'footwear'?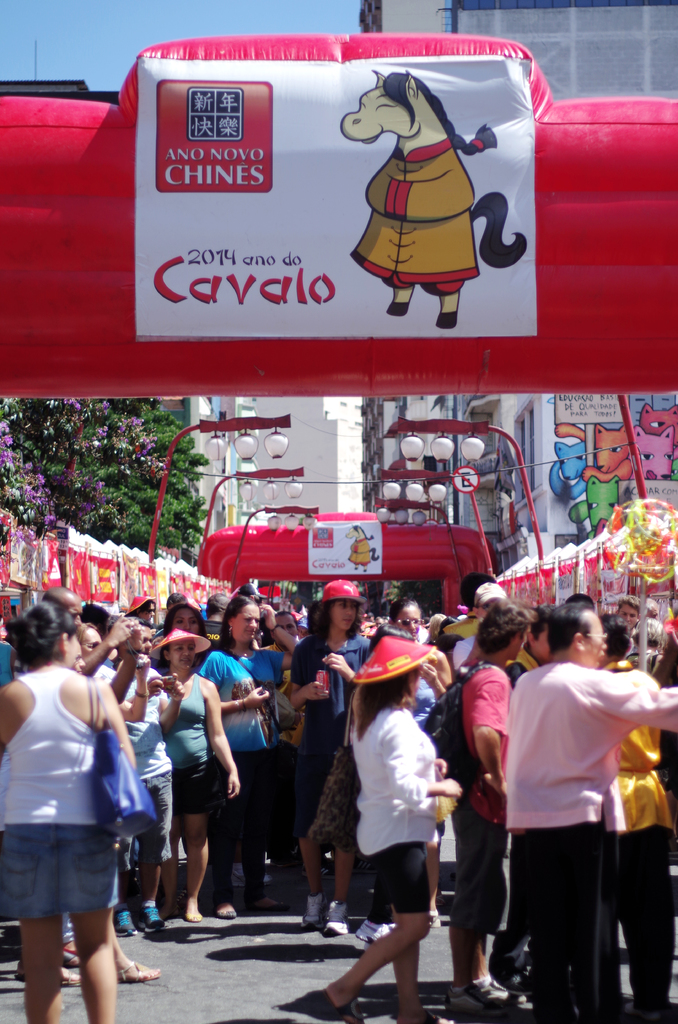
(230,863,272,886)
